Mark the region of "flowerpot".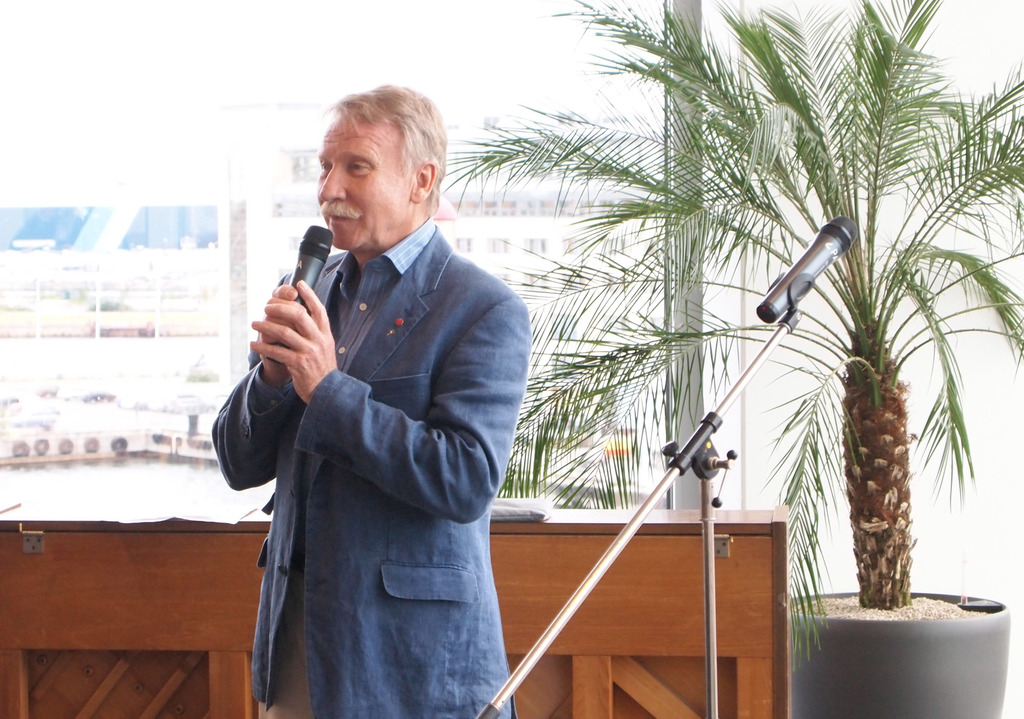
Region: bbox=[781, 585, 1009, 718].
